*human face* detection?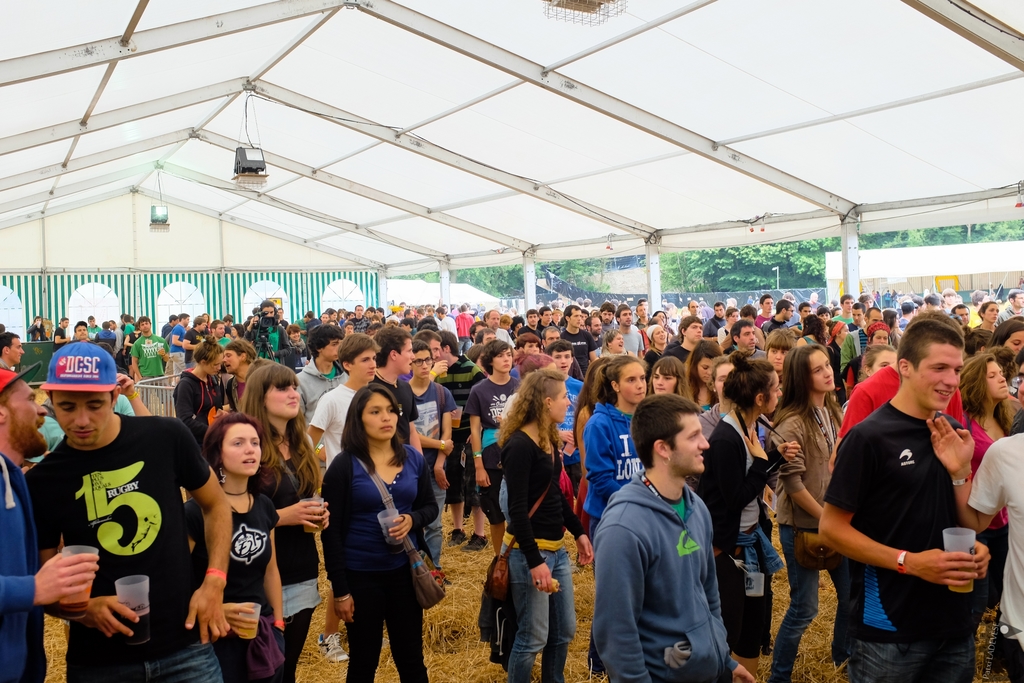
region(871, 329, 888, 345)
